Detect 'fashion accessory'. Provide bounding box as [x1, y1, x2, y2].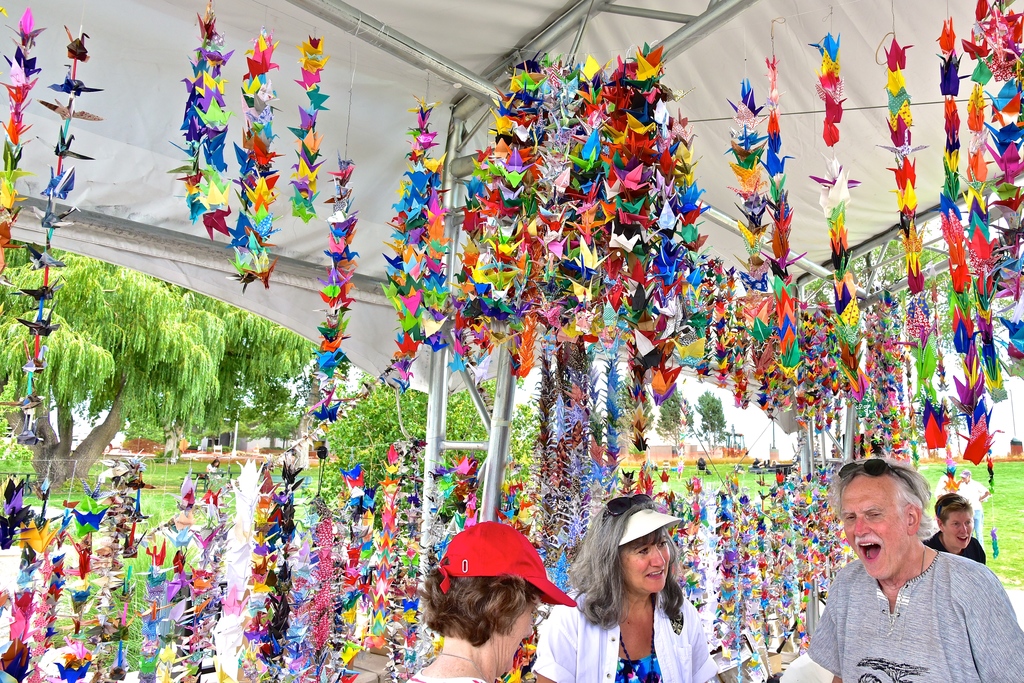
[435, 519, 576, 608].
